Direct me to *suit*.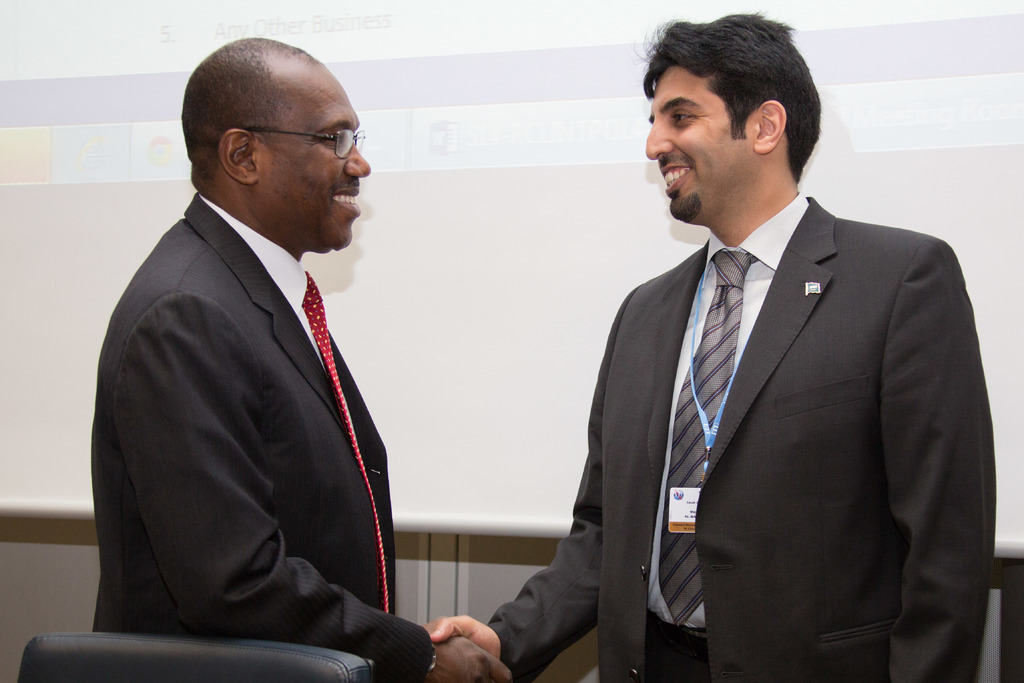
Direction: (90, 193, 431, 682).
